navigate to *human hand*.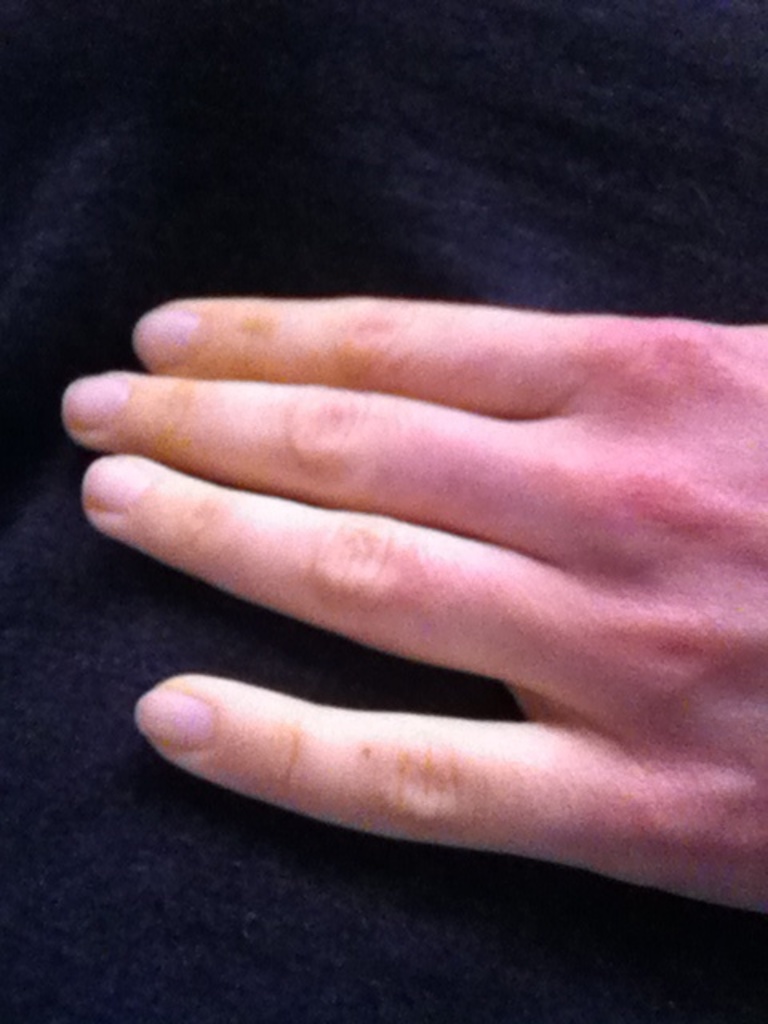
Navigation target: 62 298 766 918.
